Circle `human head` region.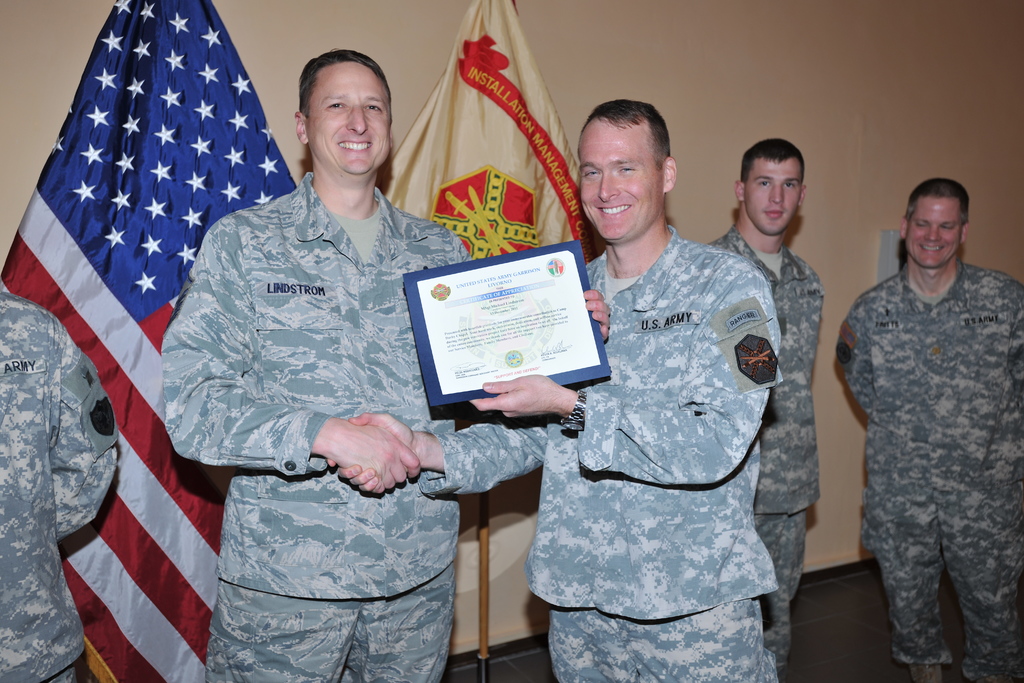
Region: locate(294, 49, 397, 176).
